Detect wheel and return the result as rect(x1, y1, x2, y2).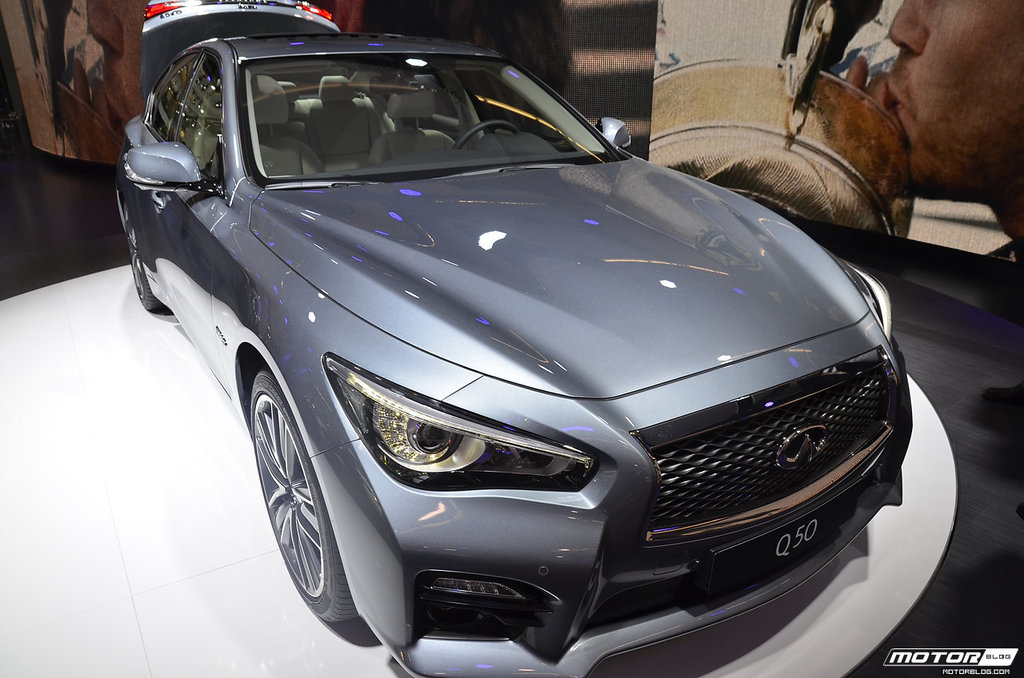
rect(246, 355, 352, 640).
